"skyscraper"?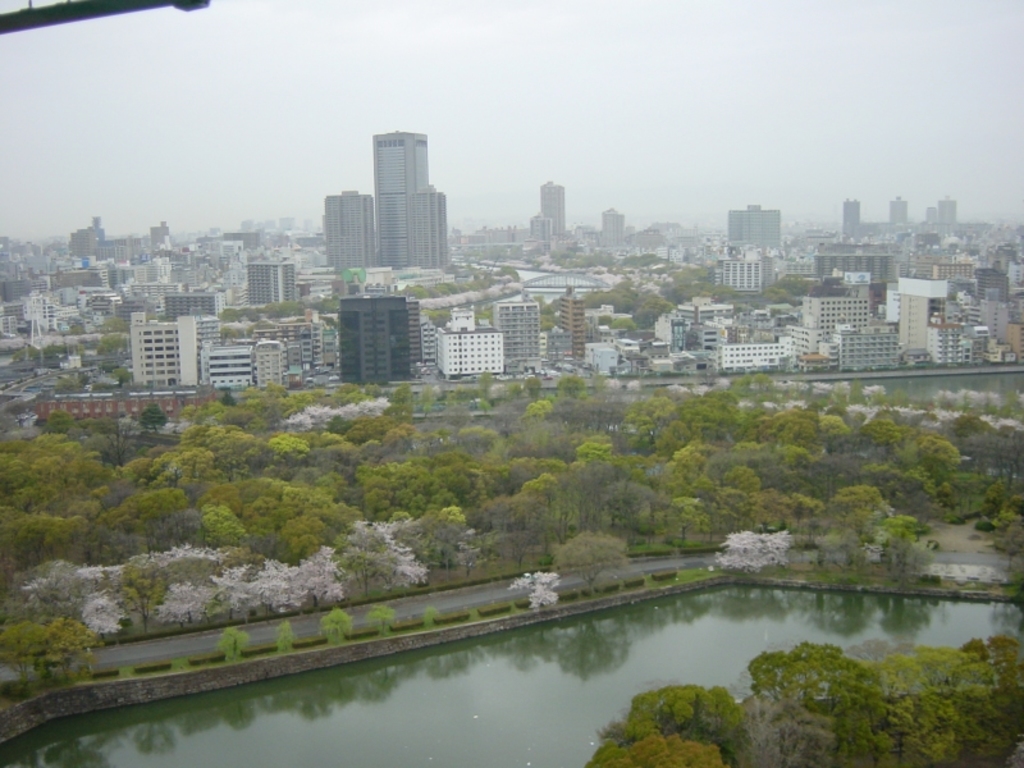
Rect(398, 297, 422, 364)
